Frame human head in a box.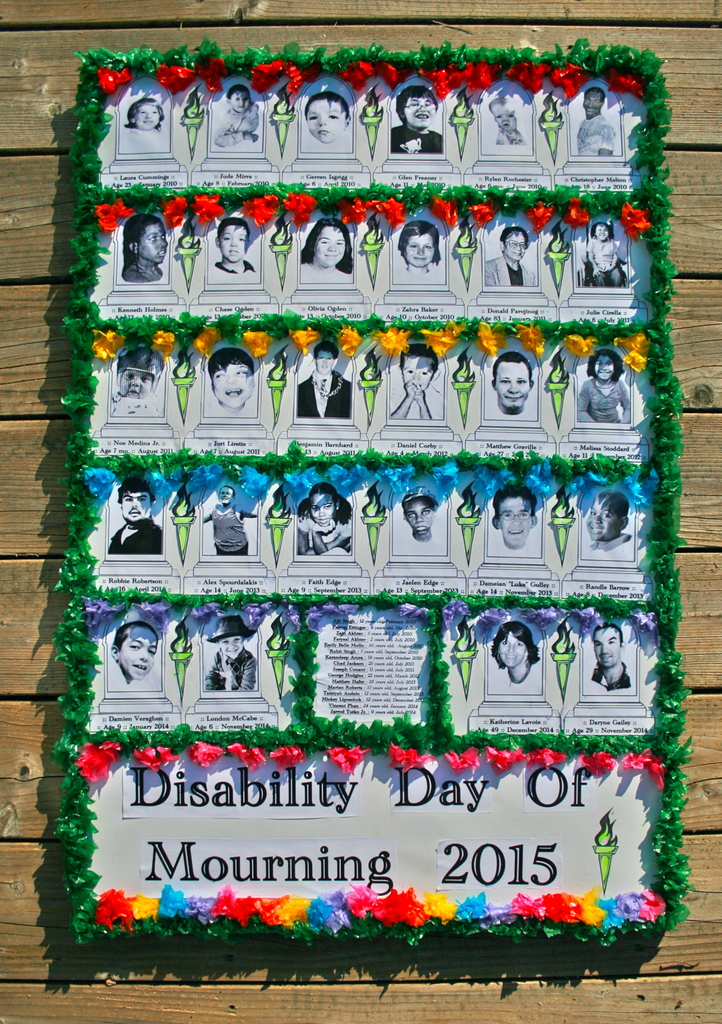
{"x1": 397, "y1": 84, "x2": 438, "y2": 128}.
